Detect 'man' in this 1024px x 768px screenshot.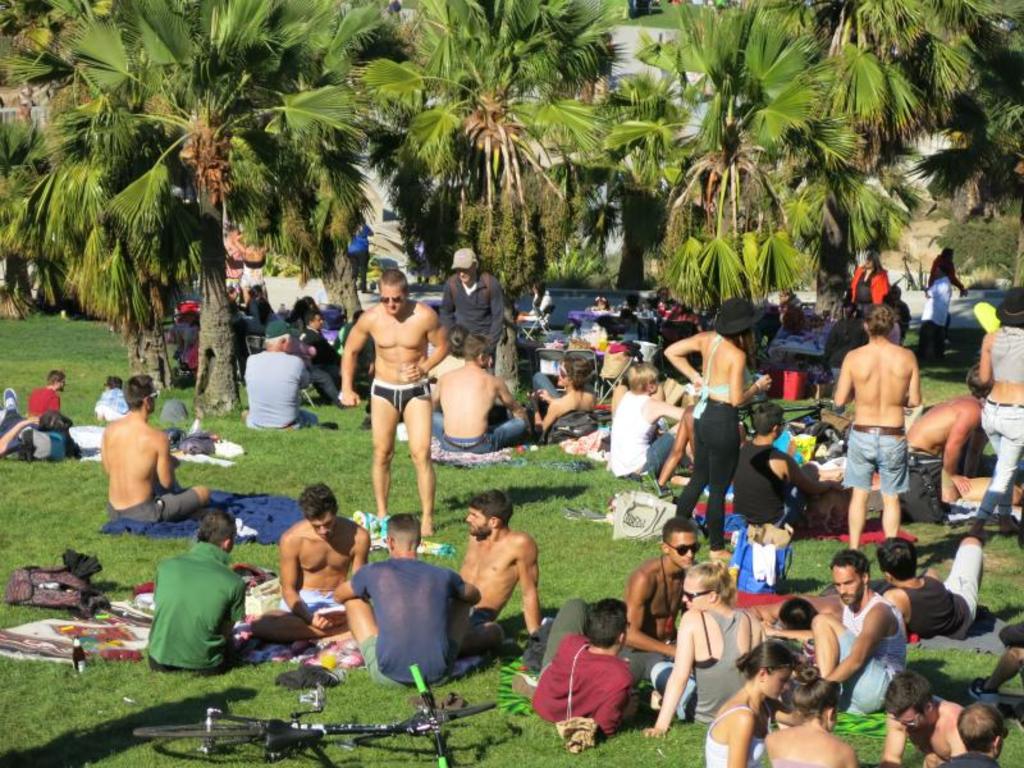
Detection: [520,353,596,448].
